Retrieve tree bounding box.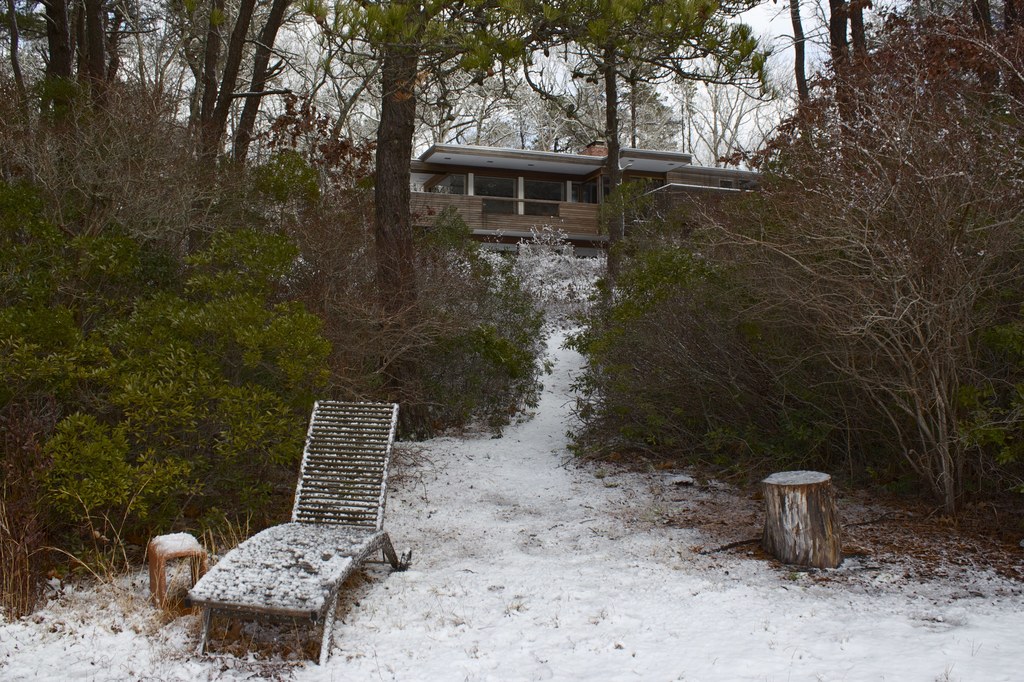
Bounding box: (x1=678, y1=20, x2=1023, y2=515).
